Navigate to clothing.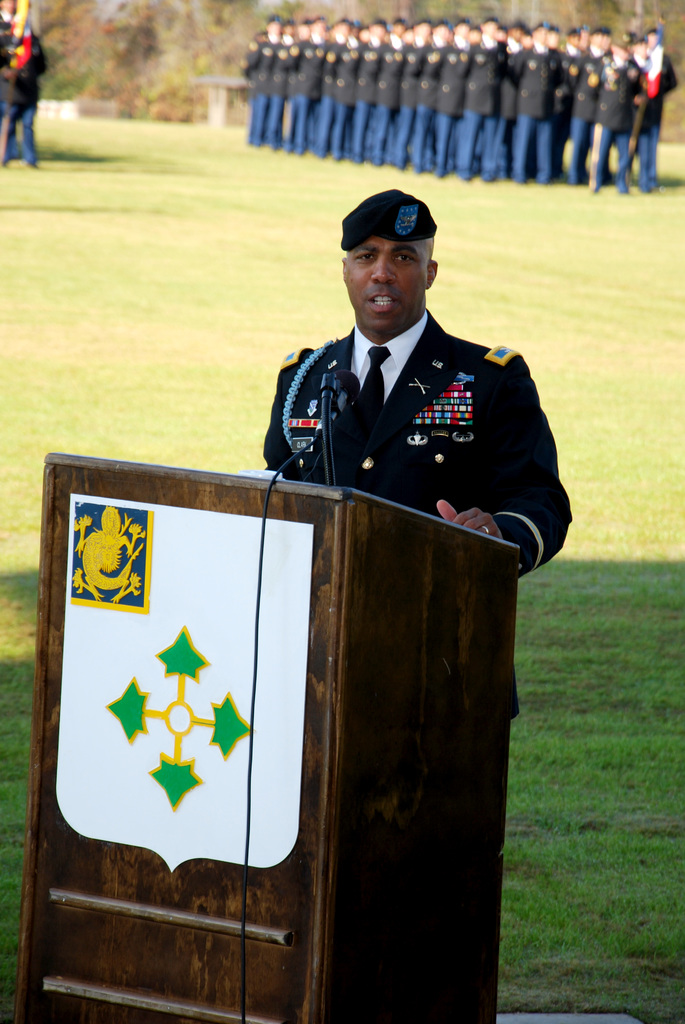
Navigation target: box=[0, 20, 55, 164].
